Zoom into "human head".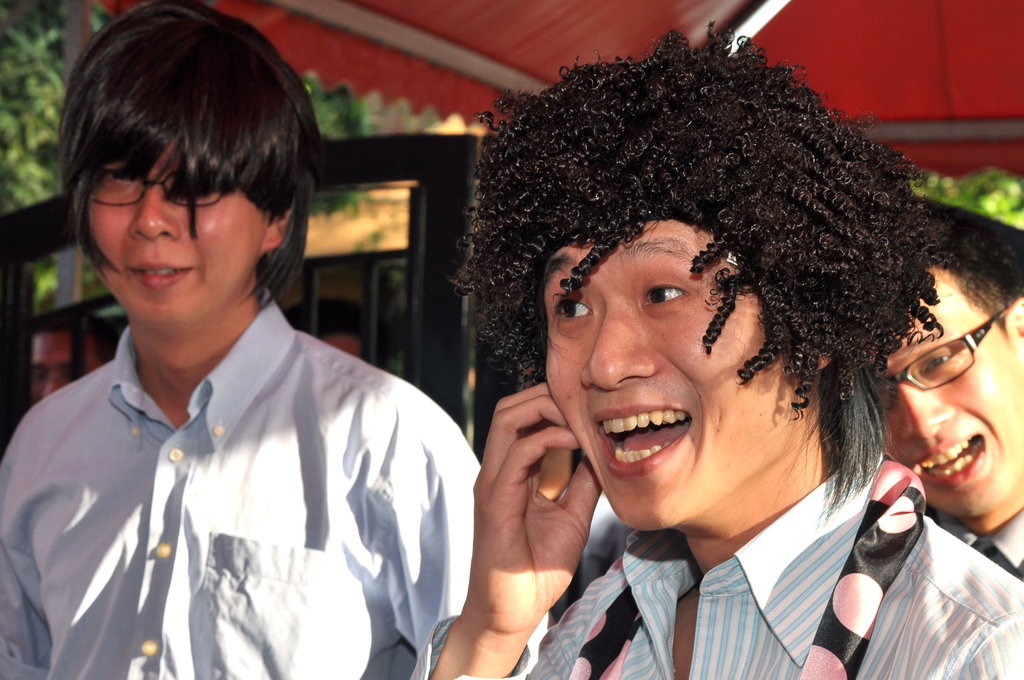
Zoom target: (829,198,1023,517).
